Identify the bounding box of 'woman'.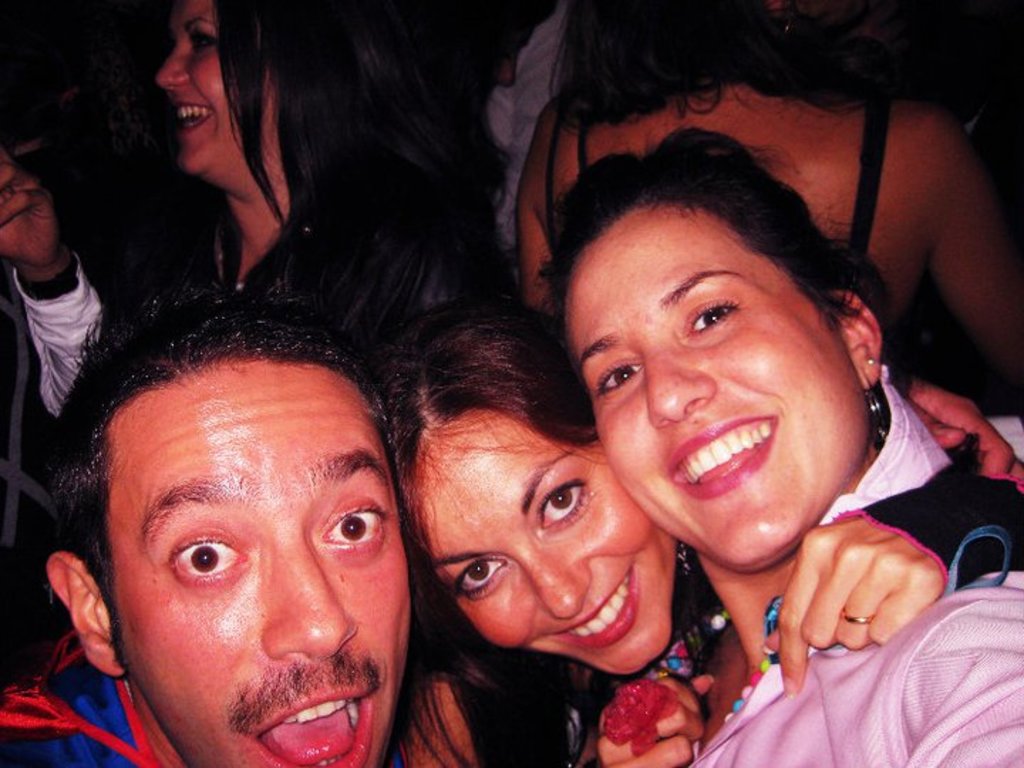
[515,0,1020,329].
